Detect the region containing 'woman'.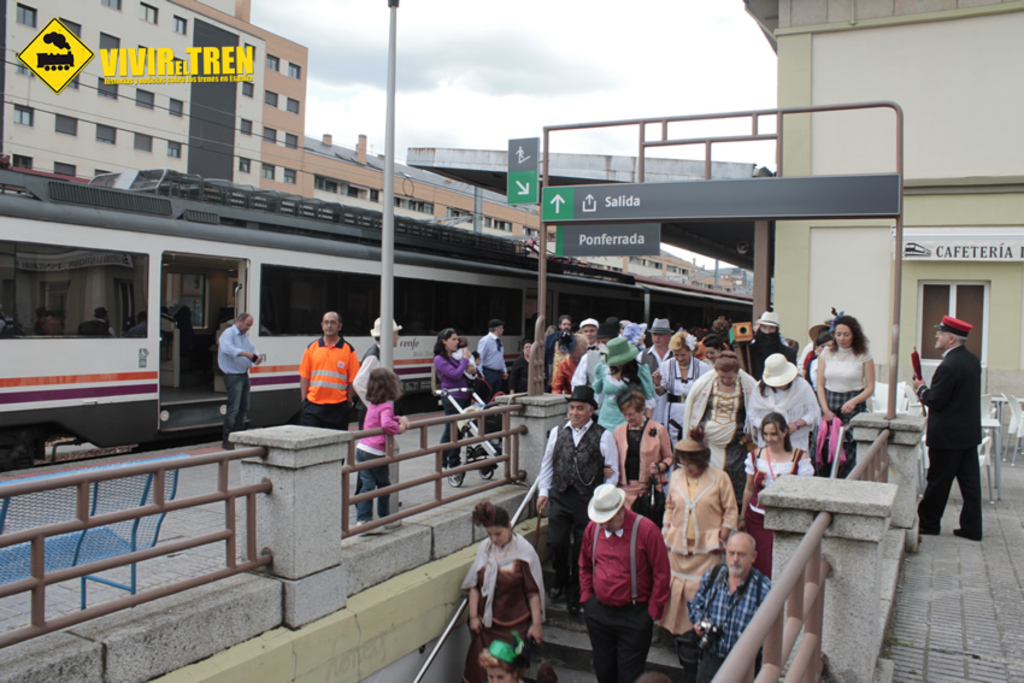
435:322:484:475.
